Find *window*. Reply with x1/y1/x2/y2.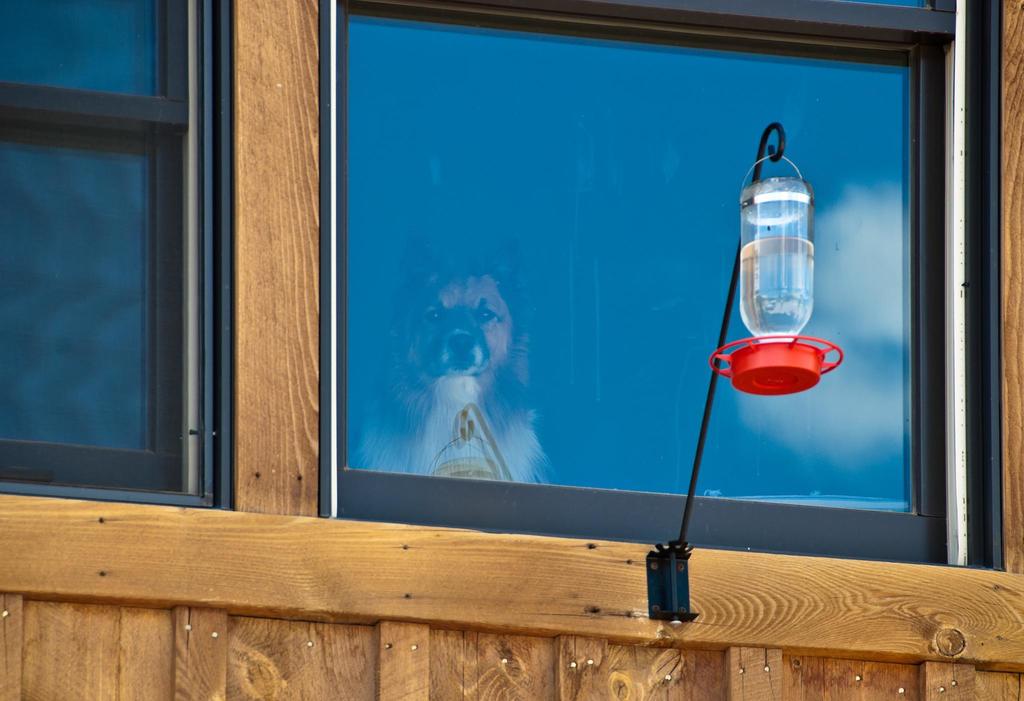
326/0/991/567.
